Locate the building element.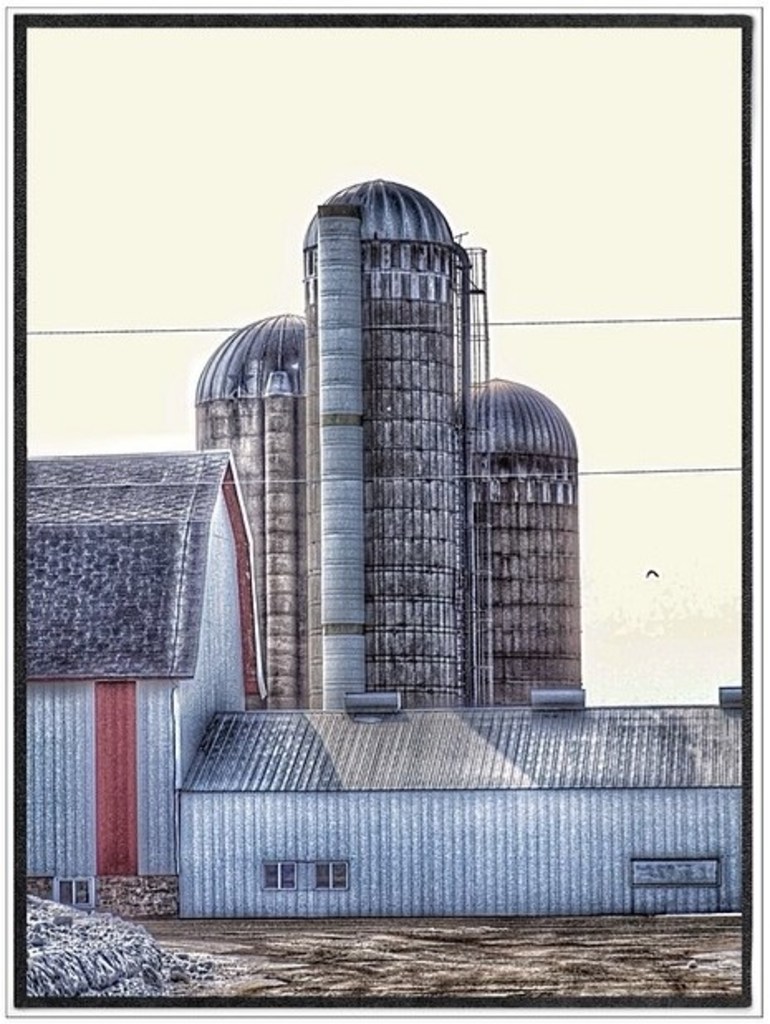
Element bbox: select_region(194, 179, 586, 712).
